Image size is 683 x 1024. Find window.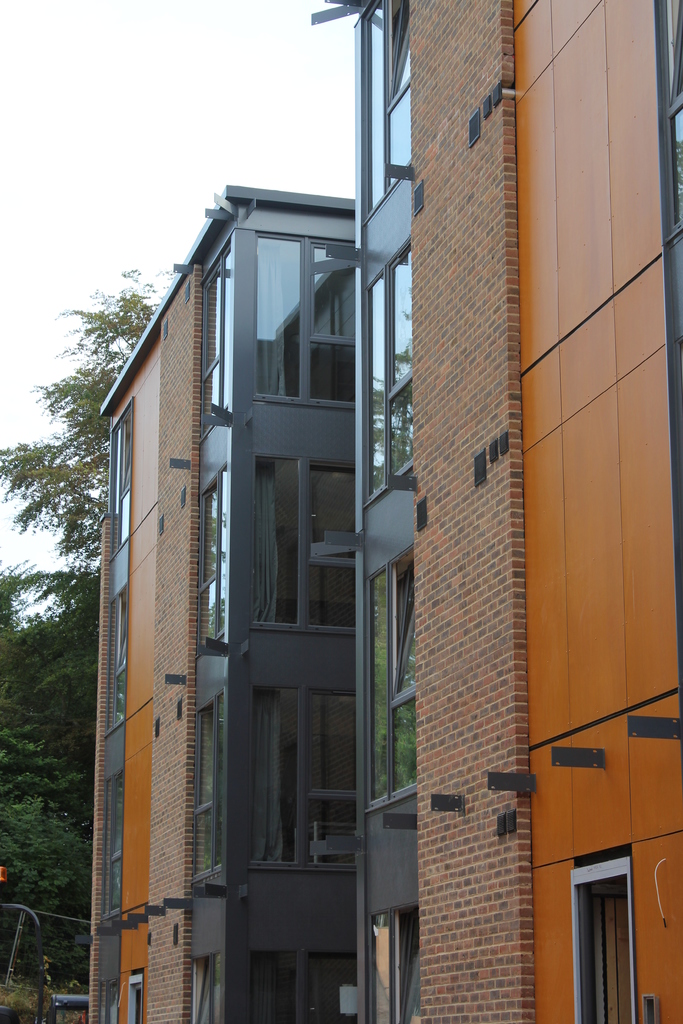
(359, 550, 415, 797).
